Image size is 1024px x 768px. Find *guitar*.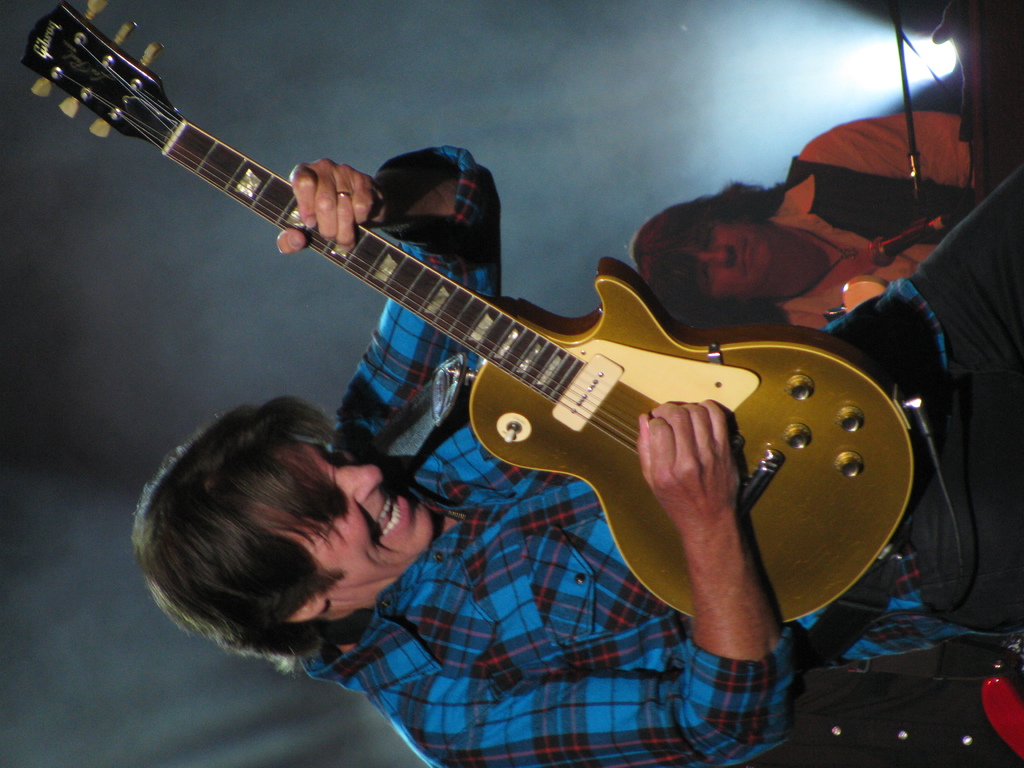
15, 0, 938, 648.
